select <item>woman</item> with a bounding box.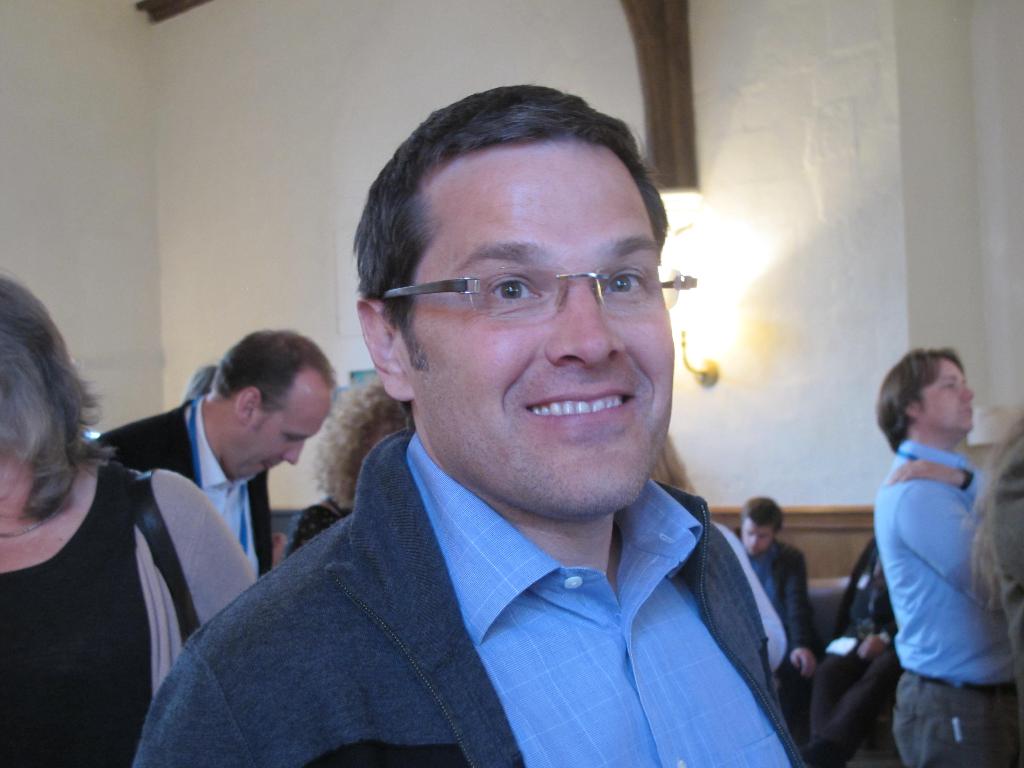
rect(275, 369, 416, 564).
